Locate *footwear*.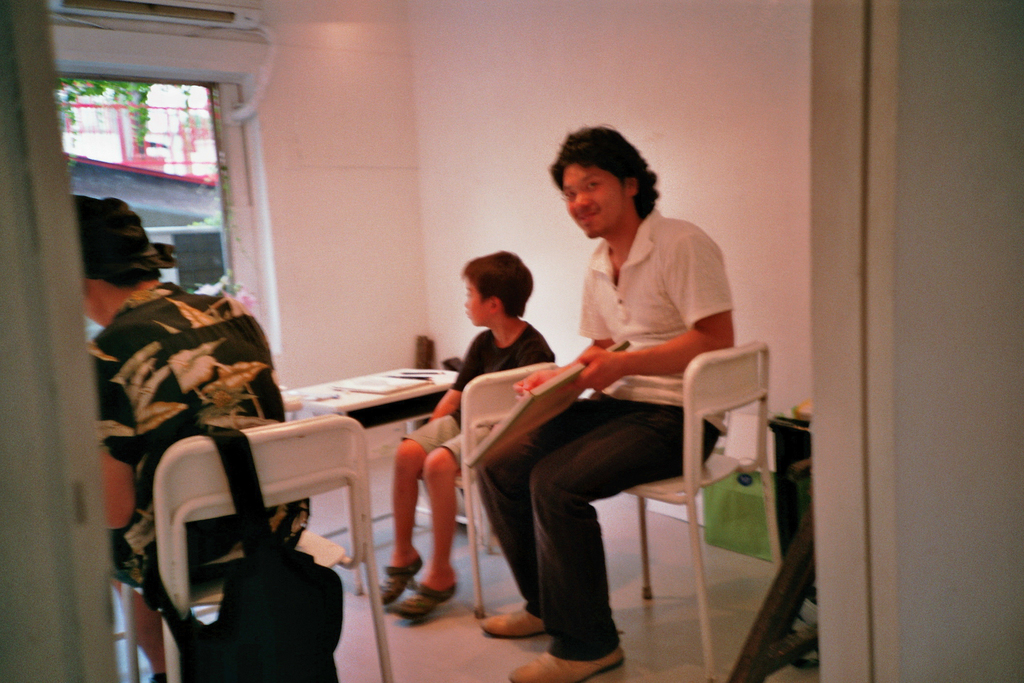
Bounding box: Rect(375, 559, 426, 597).
